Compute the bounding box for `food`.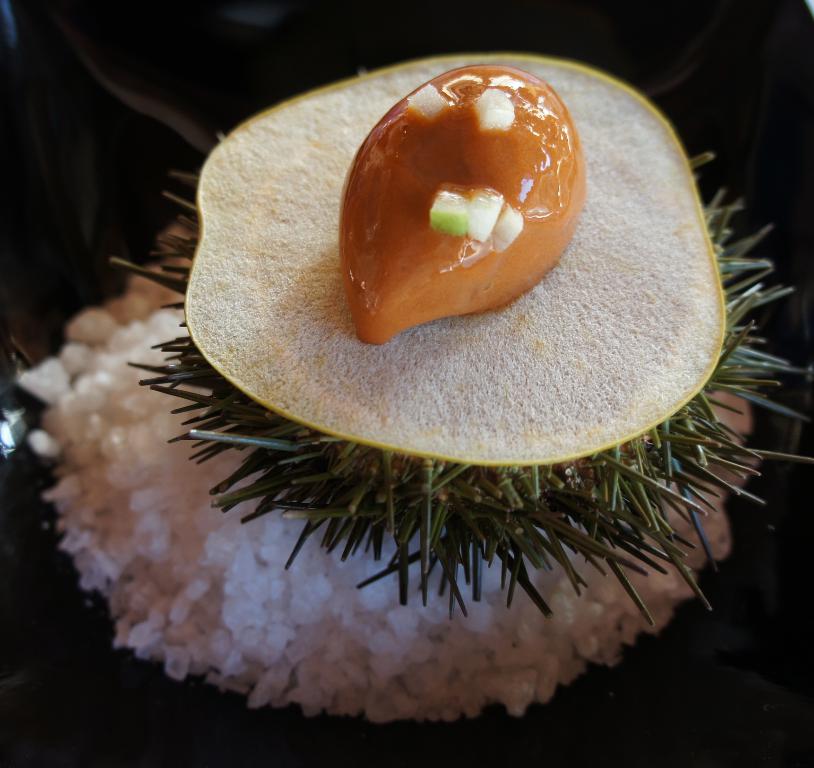
0, 237, 747, 748.
